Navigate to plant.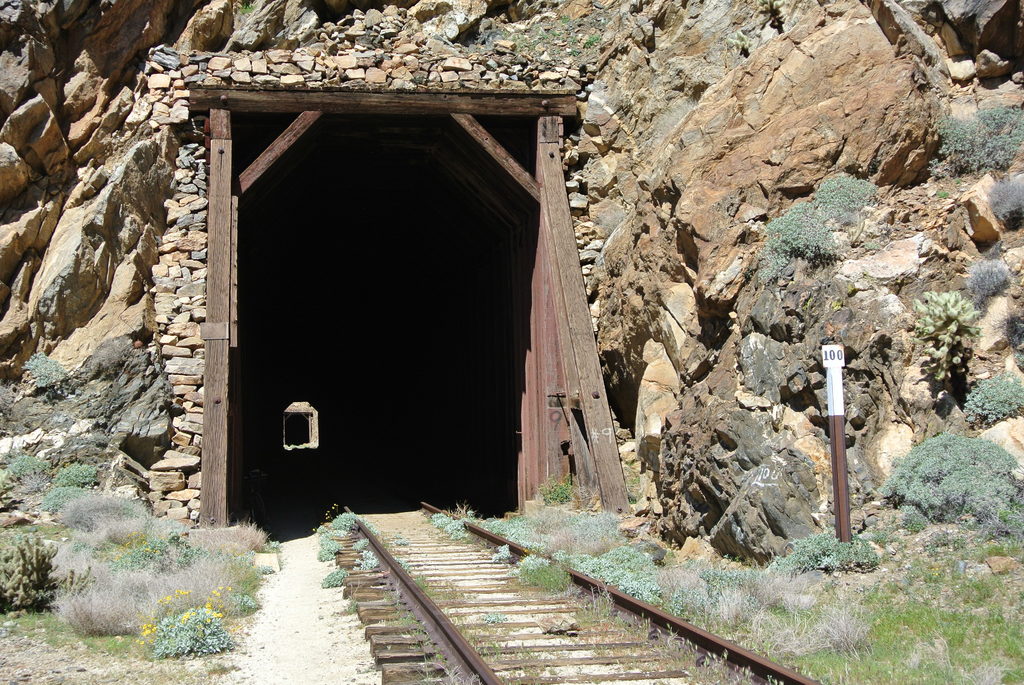
Navigation target: box(493, 11, 609, 59).
